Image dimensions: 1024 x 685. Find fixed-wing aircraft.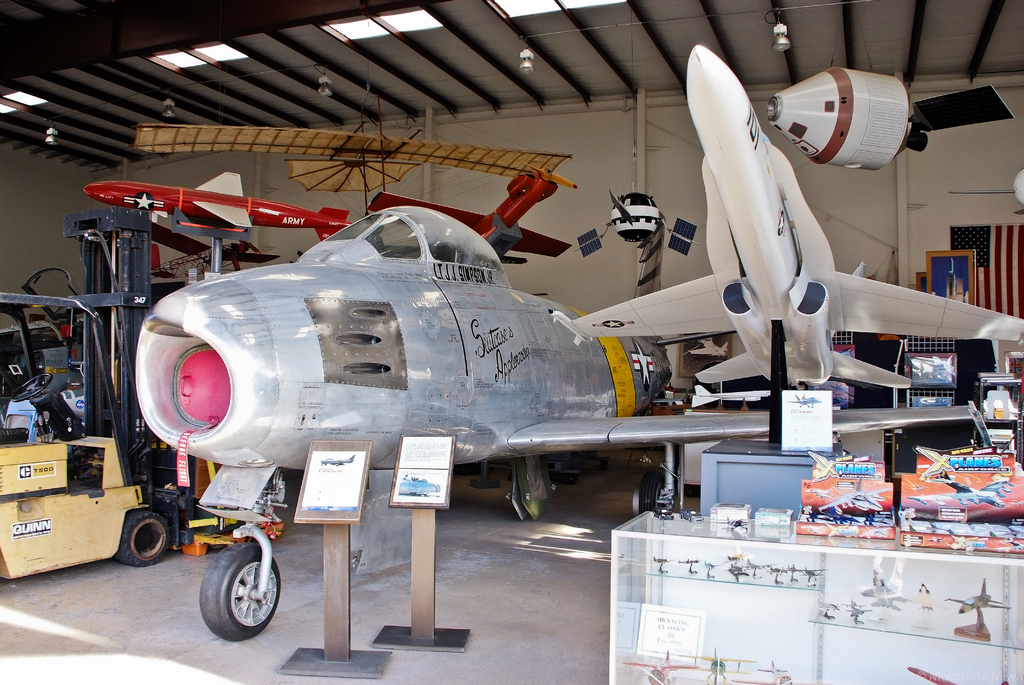
<box>84,172,359,228</box>.
